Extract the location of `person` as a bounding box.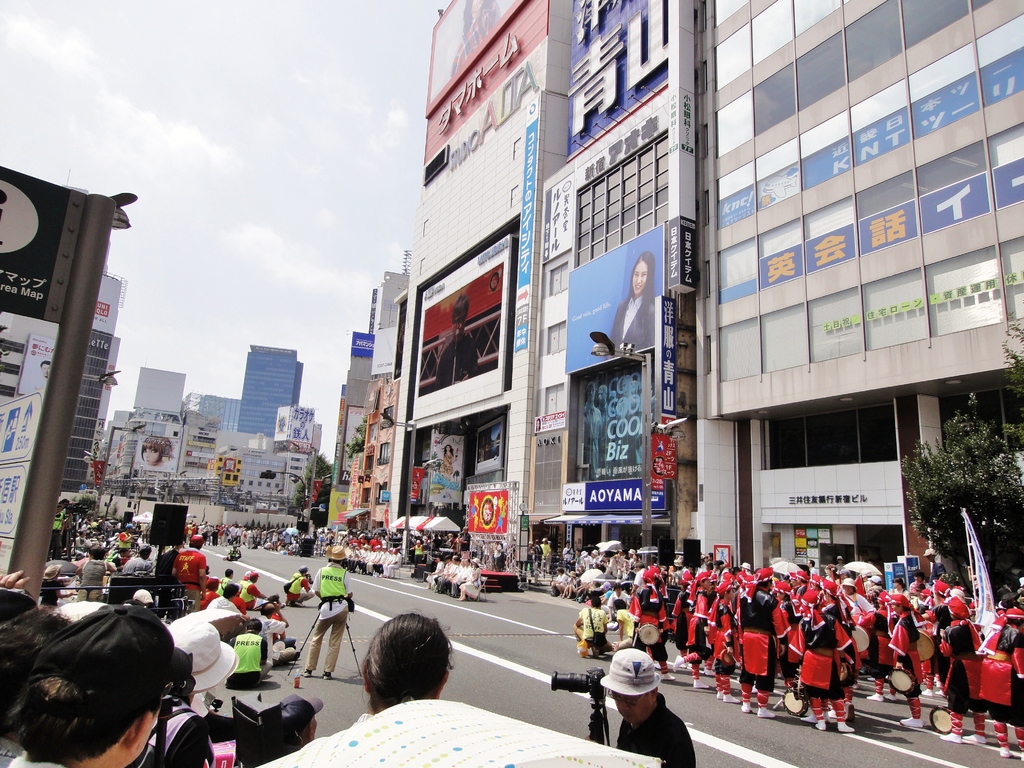
(346,607,451,729).
